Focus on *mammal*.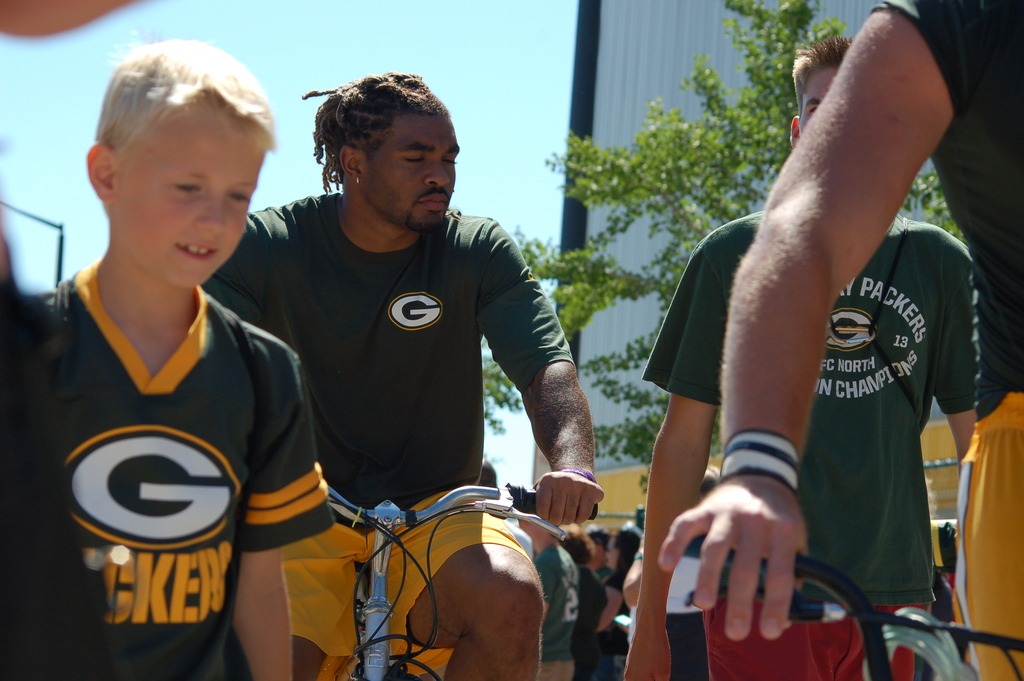
Focused at box=[589, 525, 609, 589].
